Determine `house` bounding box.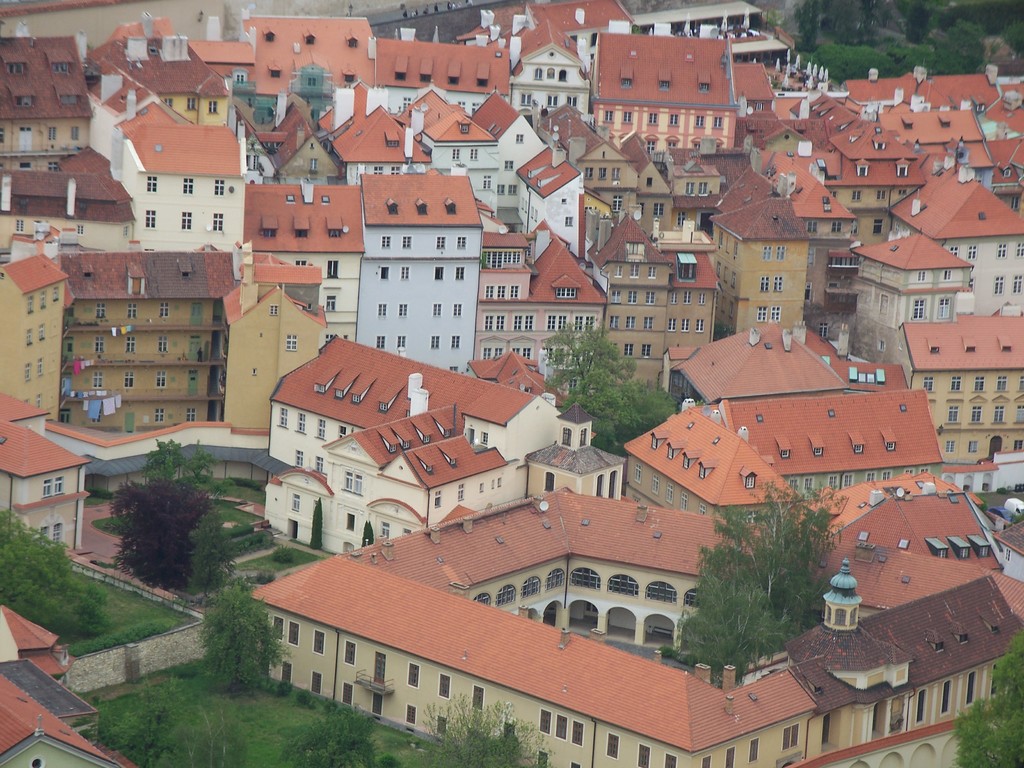
Determined: 712,192,813,332.
